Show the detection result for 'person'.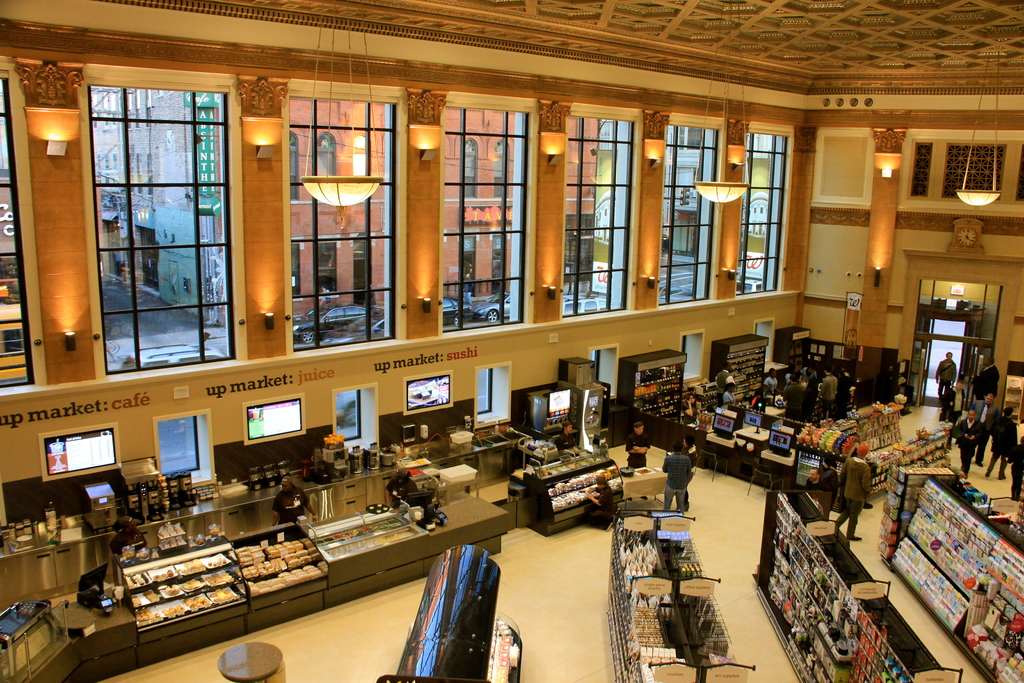
bbox=[270, 475, 319, 529].
